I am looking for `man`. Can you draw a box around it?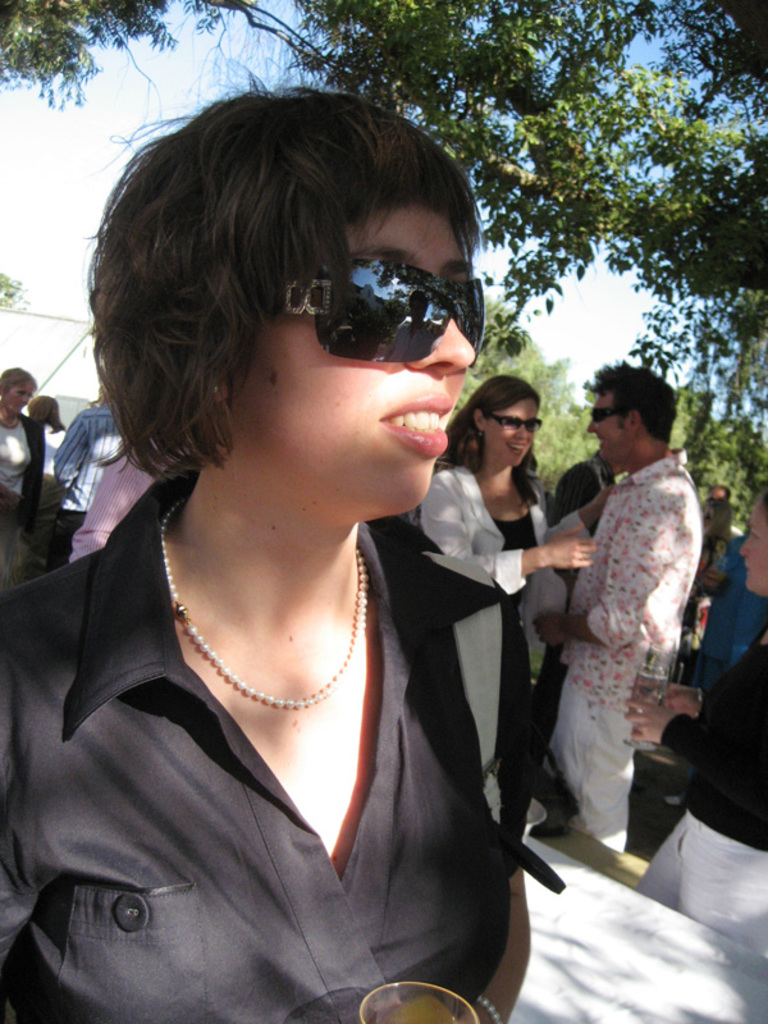
Sure, the bounding box is left=535, top=358, right=701, bottom=855.
